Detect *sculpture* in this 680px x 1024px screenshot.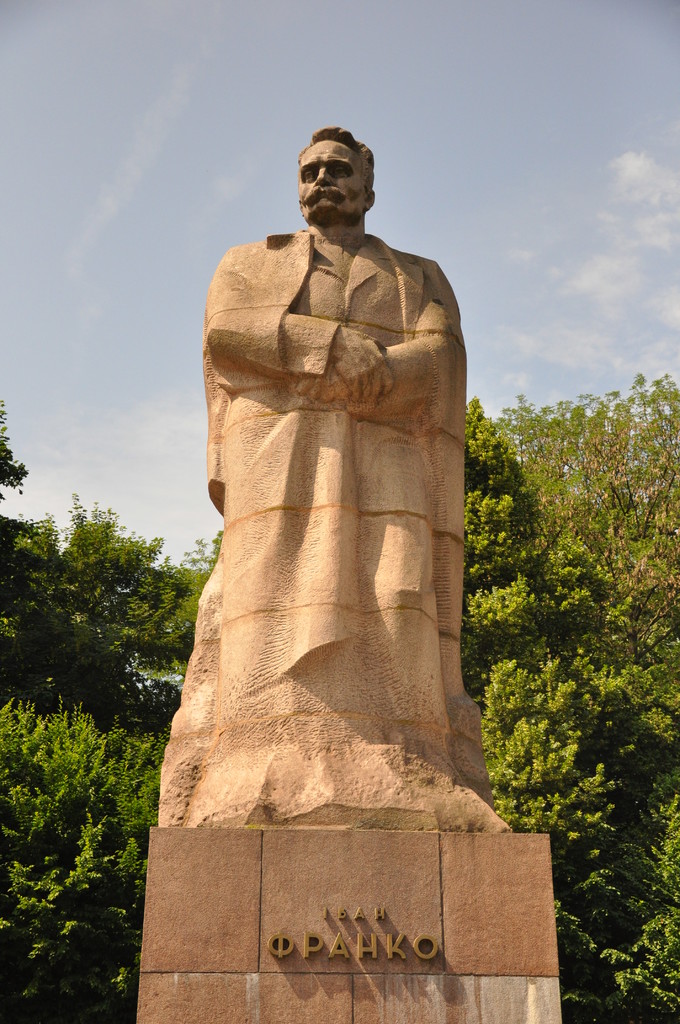
Detection: (x1=158, y1=128, x2=517, y2=831).
